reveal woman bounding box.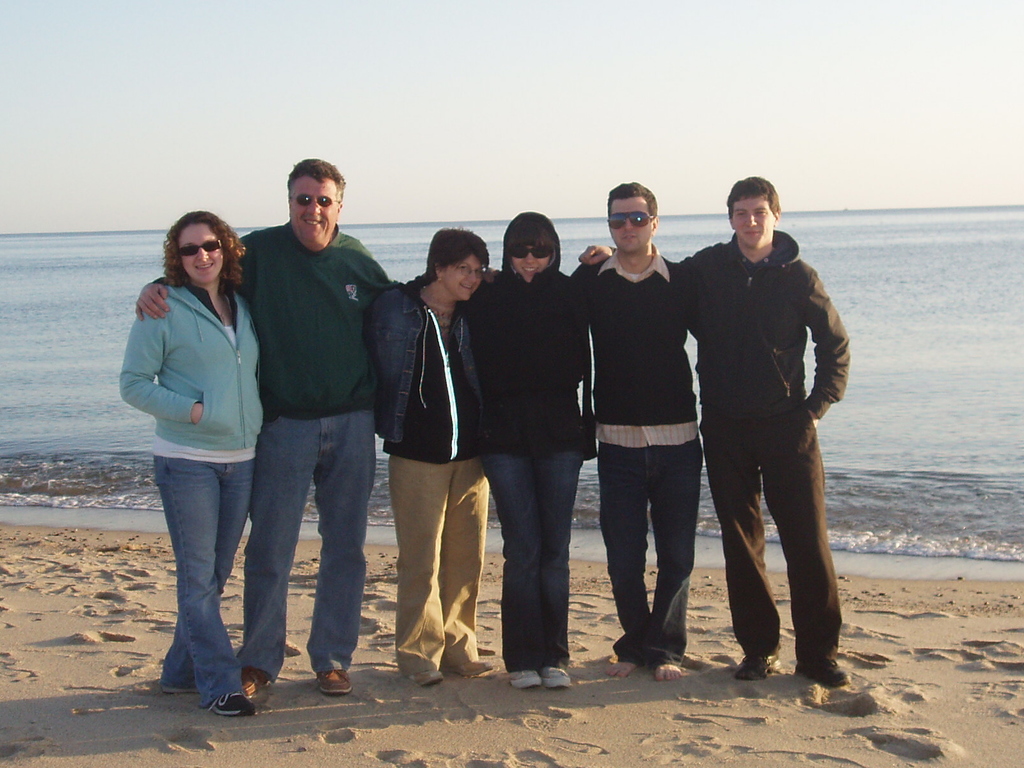
Revealed: 465, 214, 586, 684.
